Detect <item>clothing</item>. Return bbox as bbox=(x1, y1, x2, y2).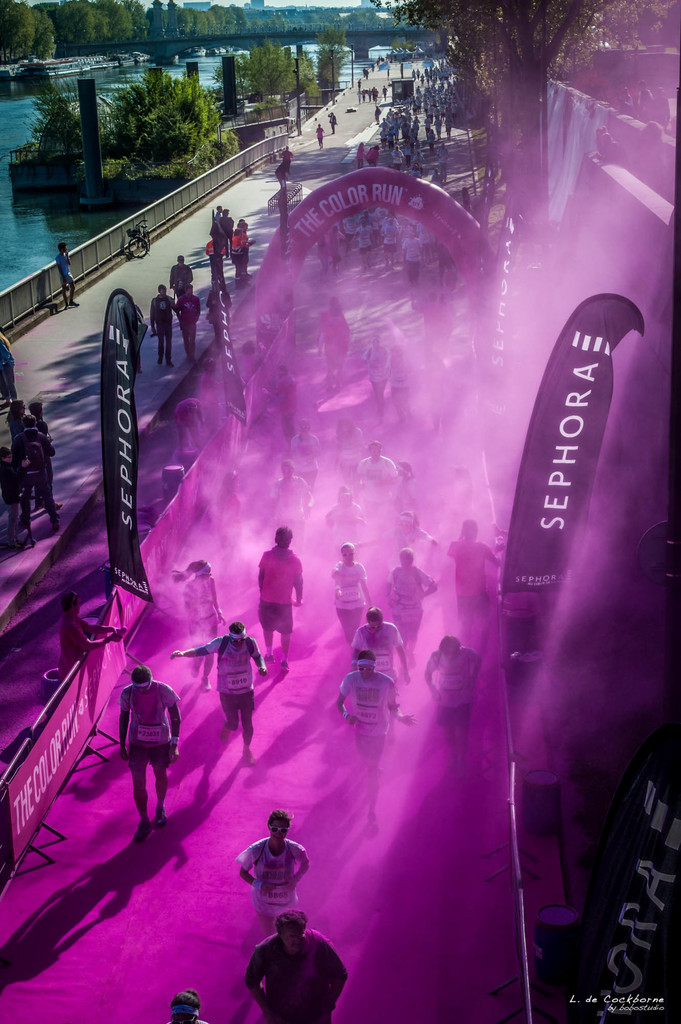
bbox=(0, 338, 17, 403).
